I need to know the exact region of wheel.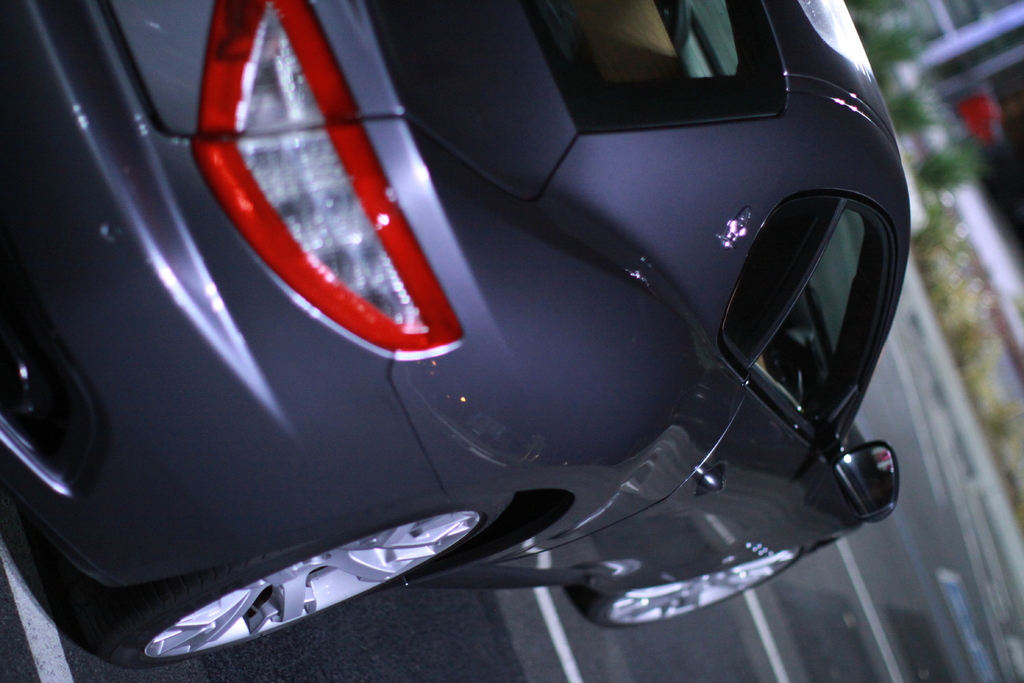
Region: [87, 494, 517, 671].
